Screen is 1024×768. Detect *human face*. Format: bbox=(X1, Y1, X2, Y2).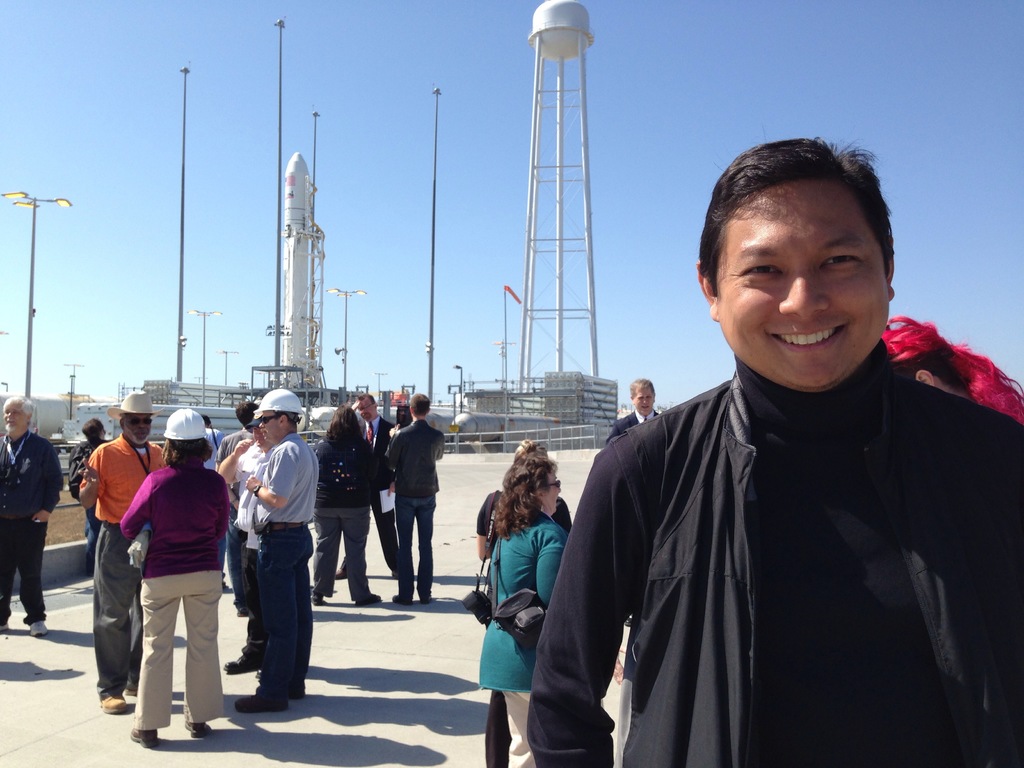
bbox=(266, 414, 284, 444).
